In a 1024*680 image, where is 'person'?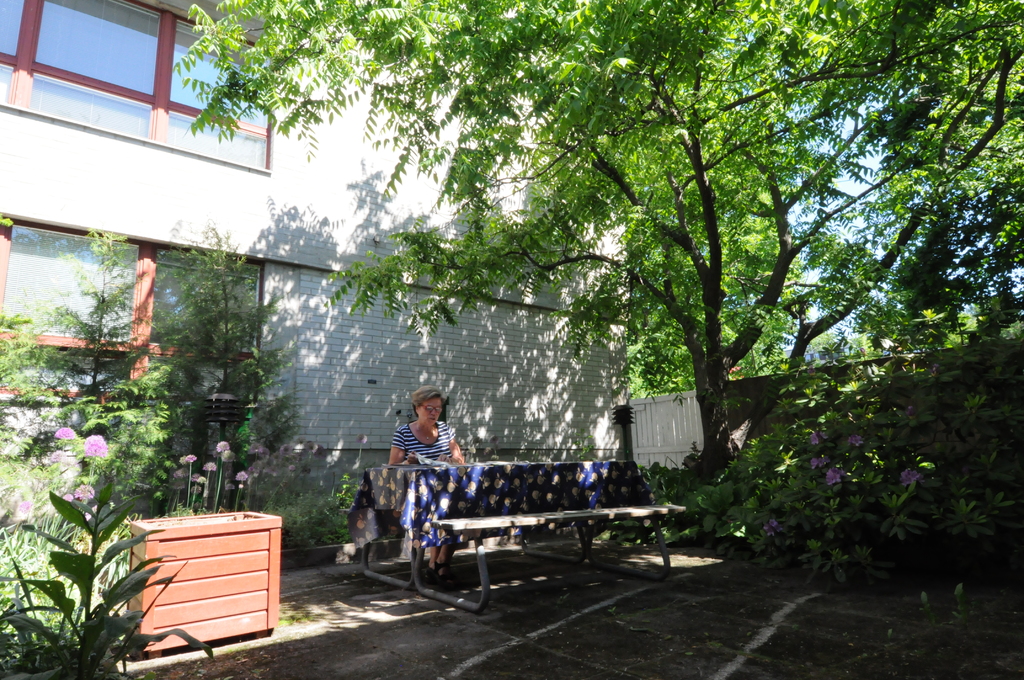
box(388, 391, 476, 585).
